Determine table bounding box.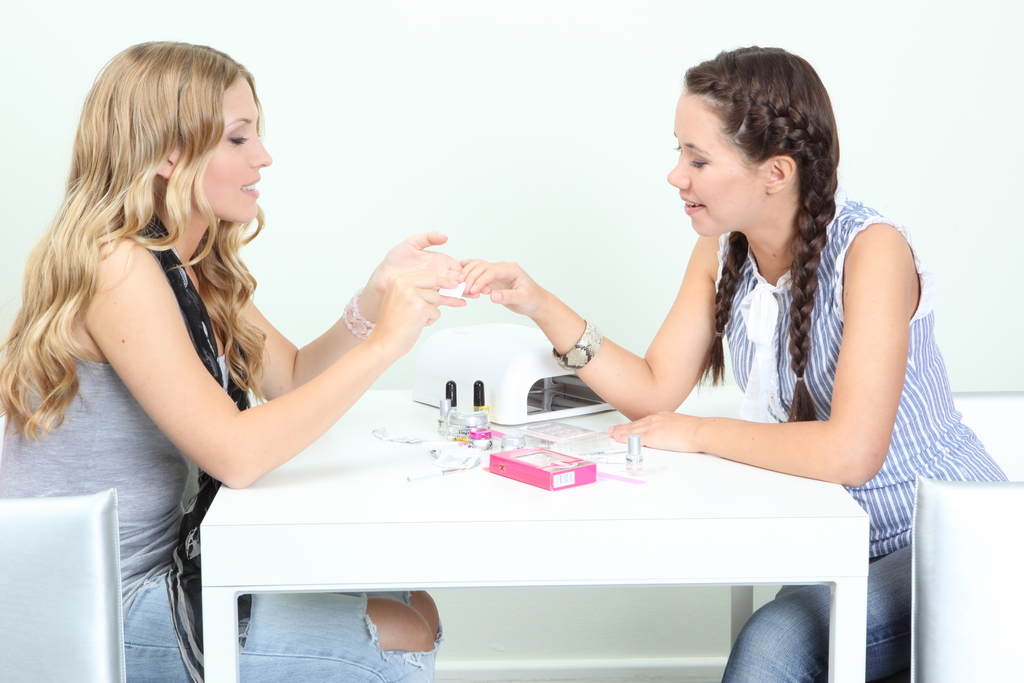
Determined: rect(195, 325, 873, 682).
